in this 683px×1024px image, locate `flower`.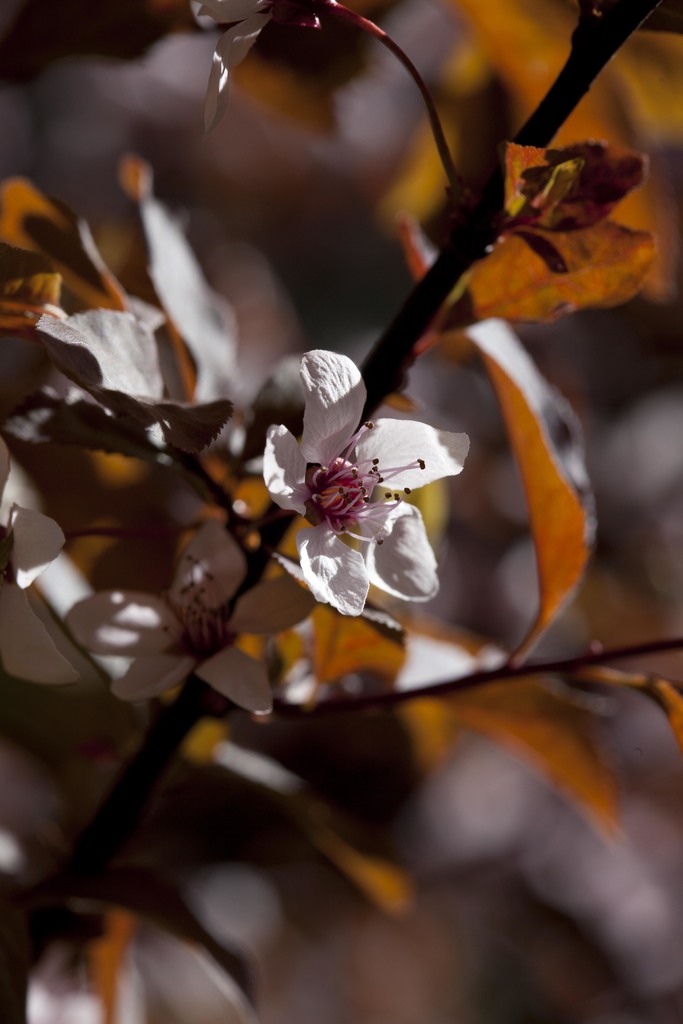
Bounding box: crop(64, 518, 322, 717).
